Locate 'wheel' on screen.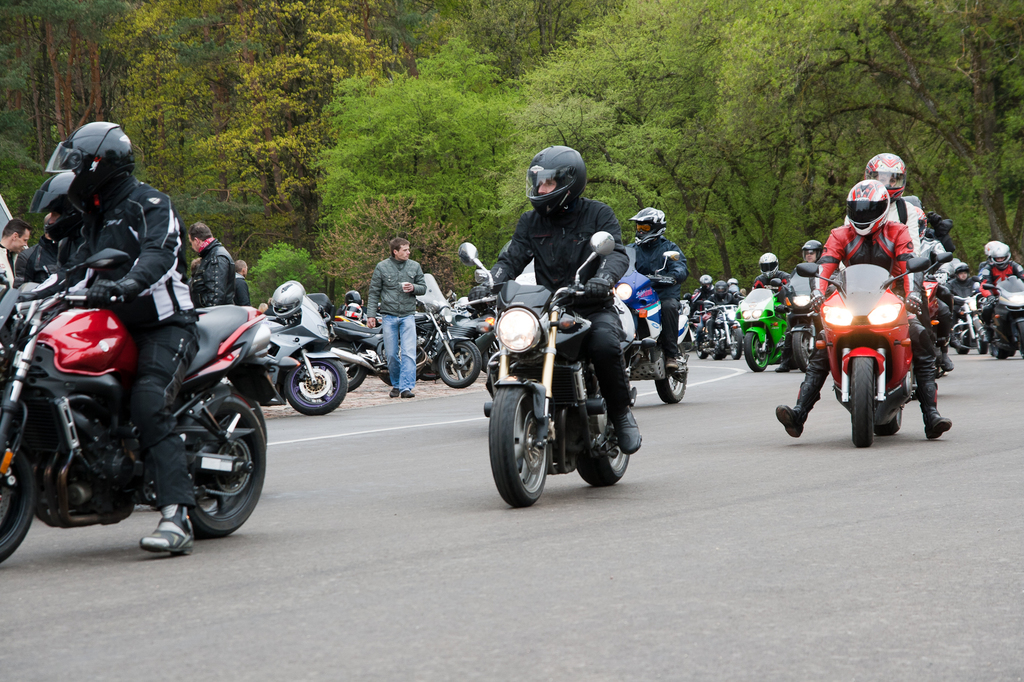
On screen at select_region(499, 388, 557, 506).
